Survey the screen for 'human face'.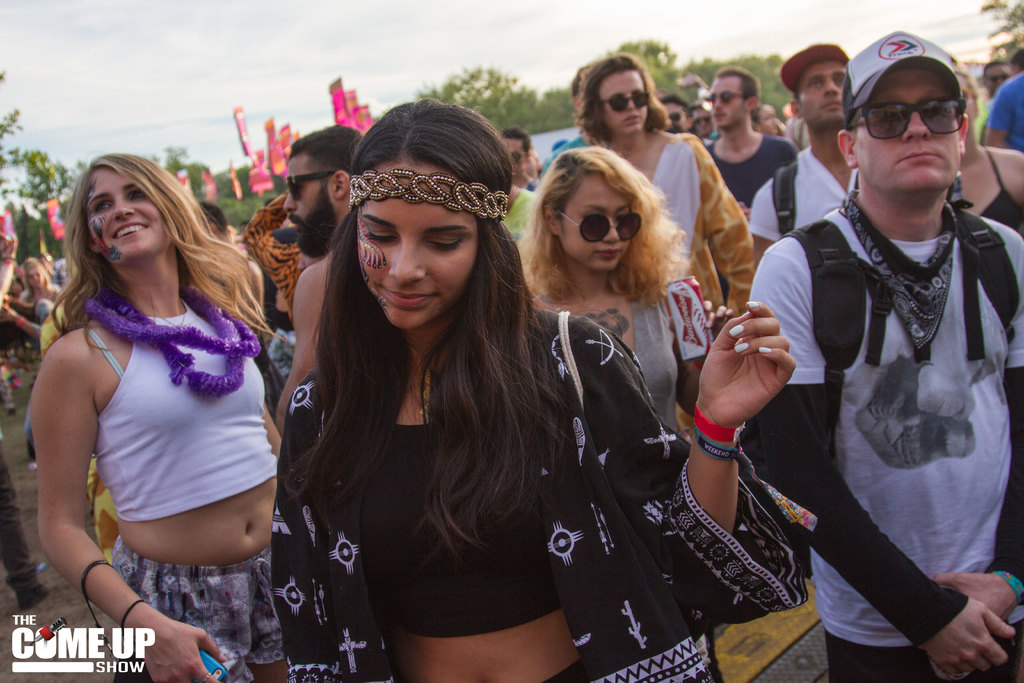
Survey found: left=524, top=147, right=543, bottom=177.
